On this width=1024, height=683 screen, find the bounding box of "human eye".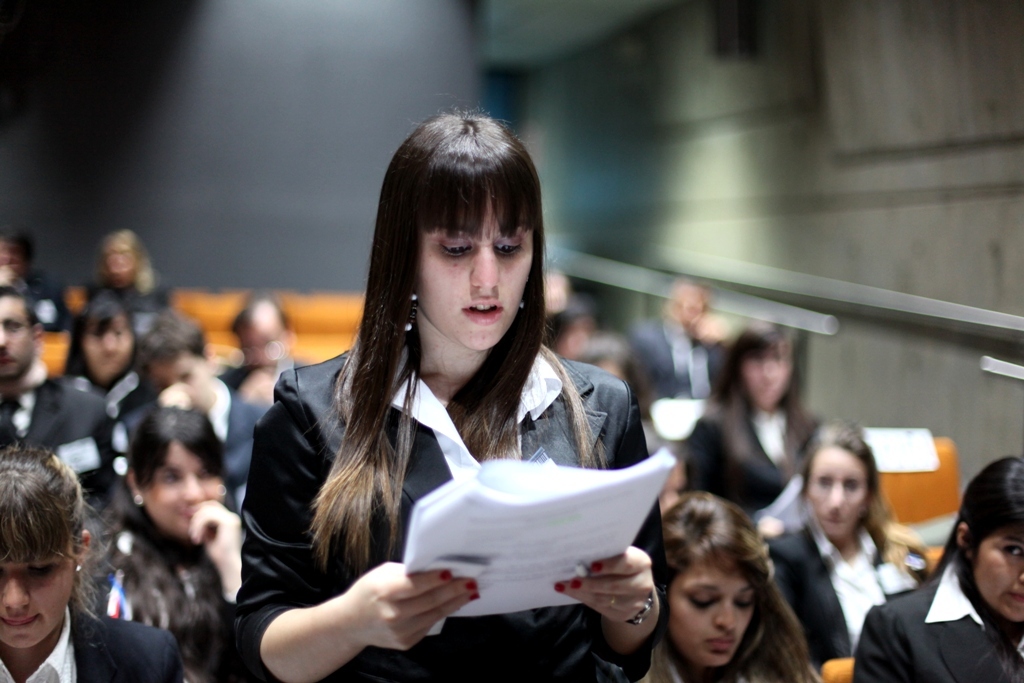
Bounding box: 159/471/180/486.
